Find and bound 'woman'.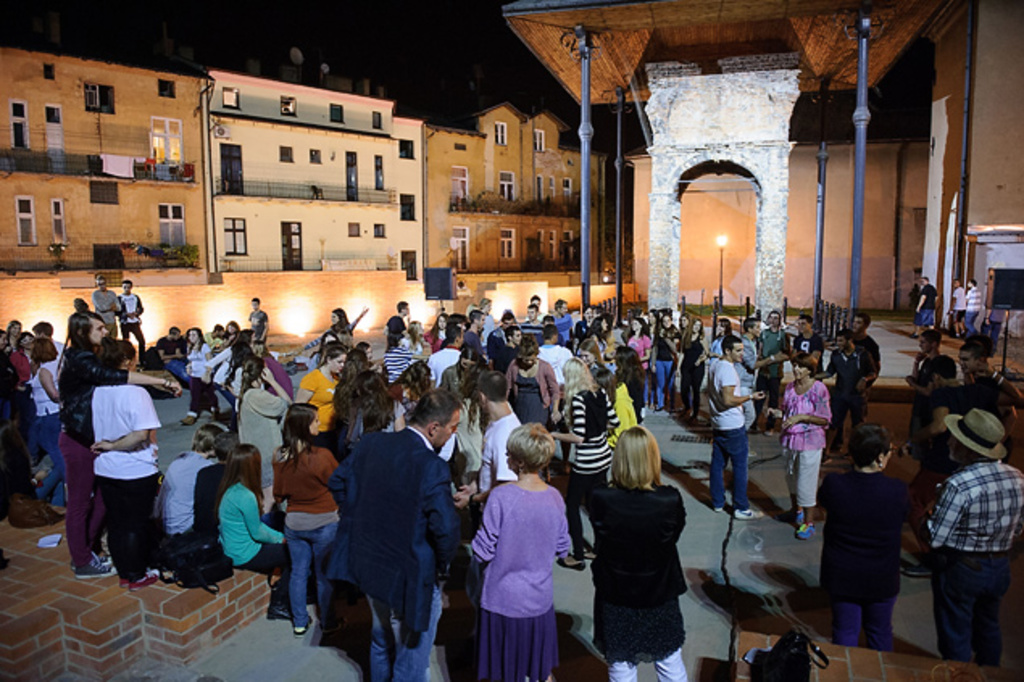
Bound: (left=305, top=329, right=340, bottom=374).
